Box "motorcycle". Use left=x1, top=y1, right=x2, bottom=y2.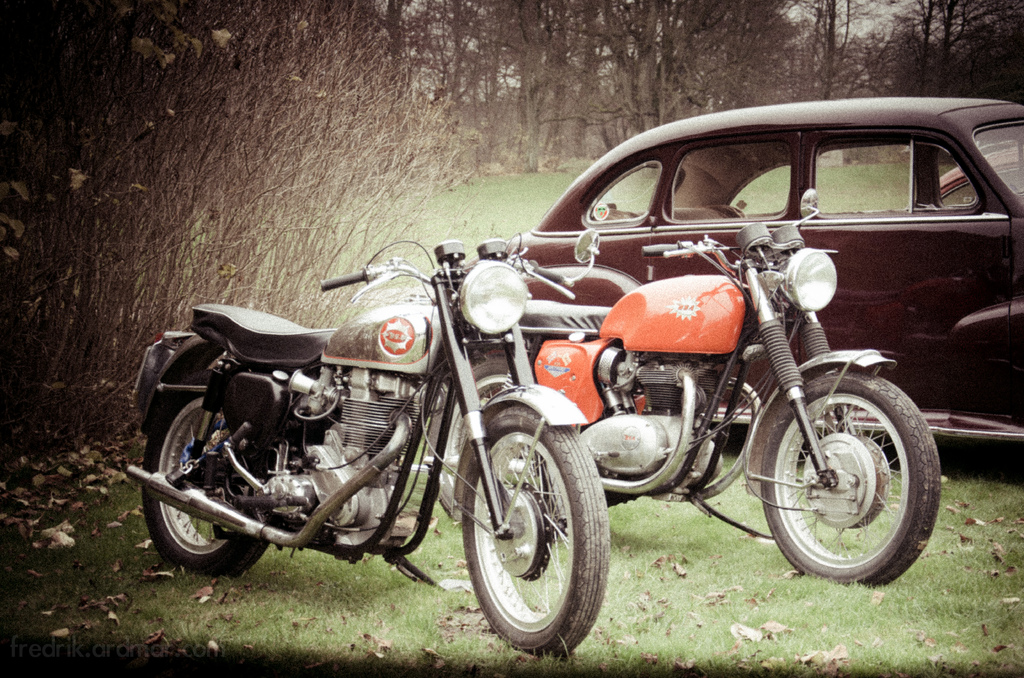
left=424, top=186, right=944, bottom=592.
